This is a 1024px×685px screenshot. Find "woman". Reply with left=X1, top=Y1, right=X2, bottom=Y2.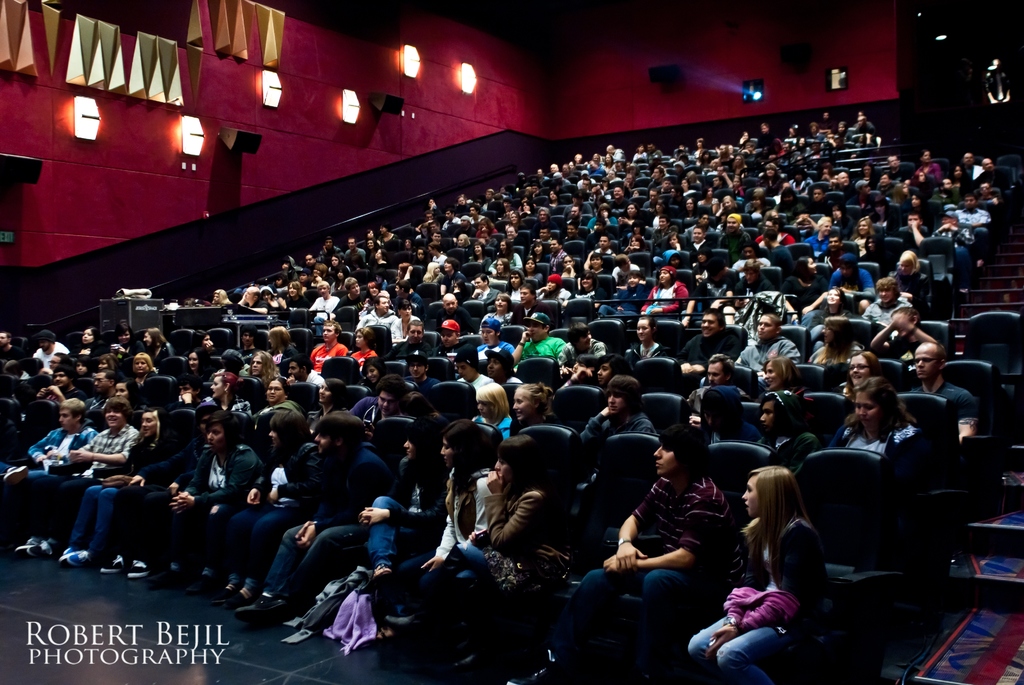
left=152, top=409, right=269, bottom=599.
